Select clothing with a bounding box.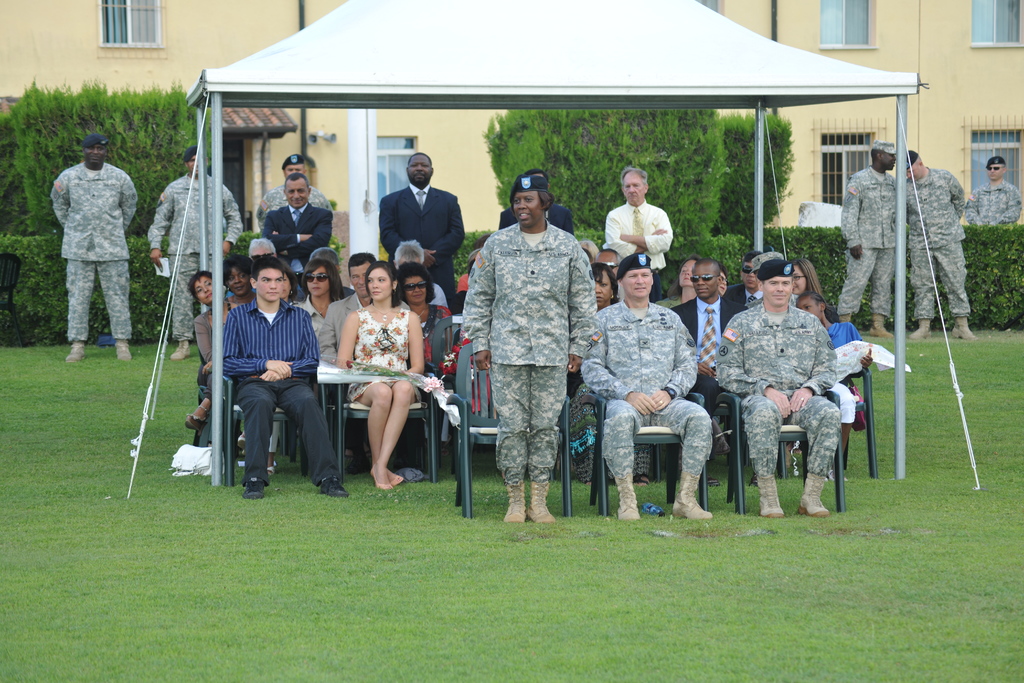
[263,179,329,243].
